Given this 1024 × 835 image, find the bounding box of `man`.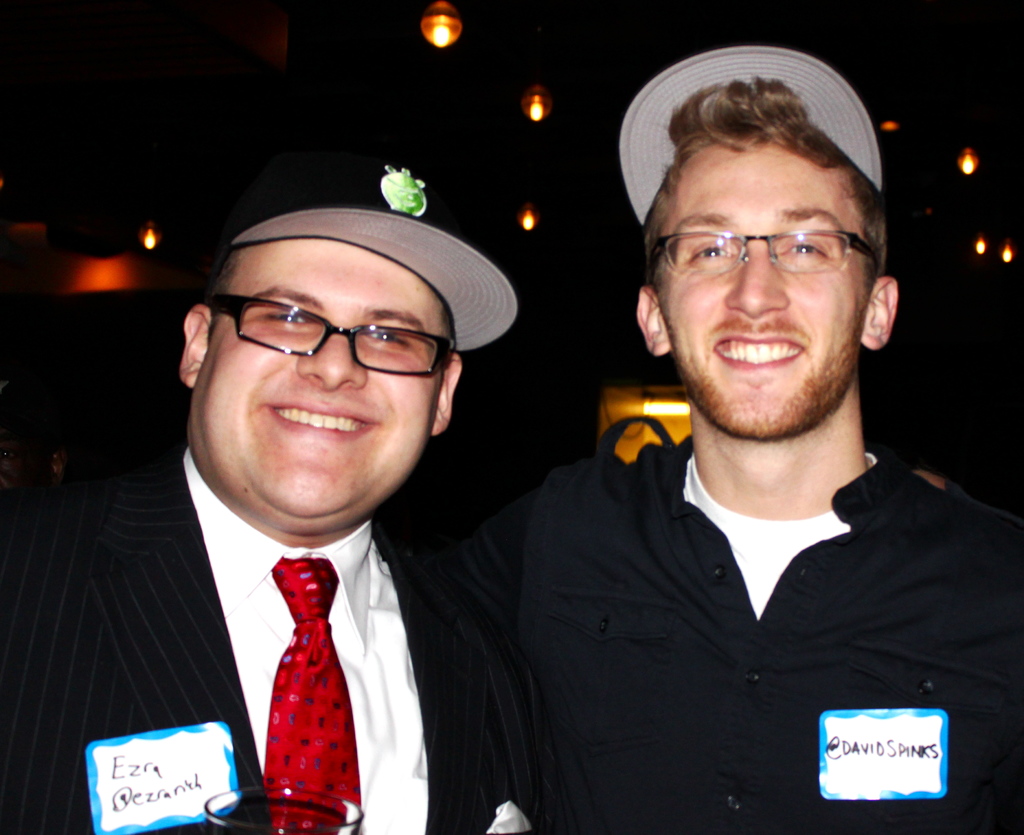
bbox=[468, 78, 1007, 834].
